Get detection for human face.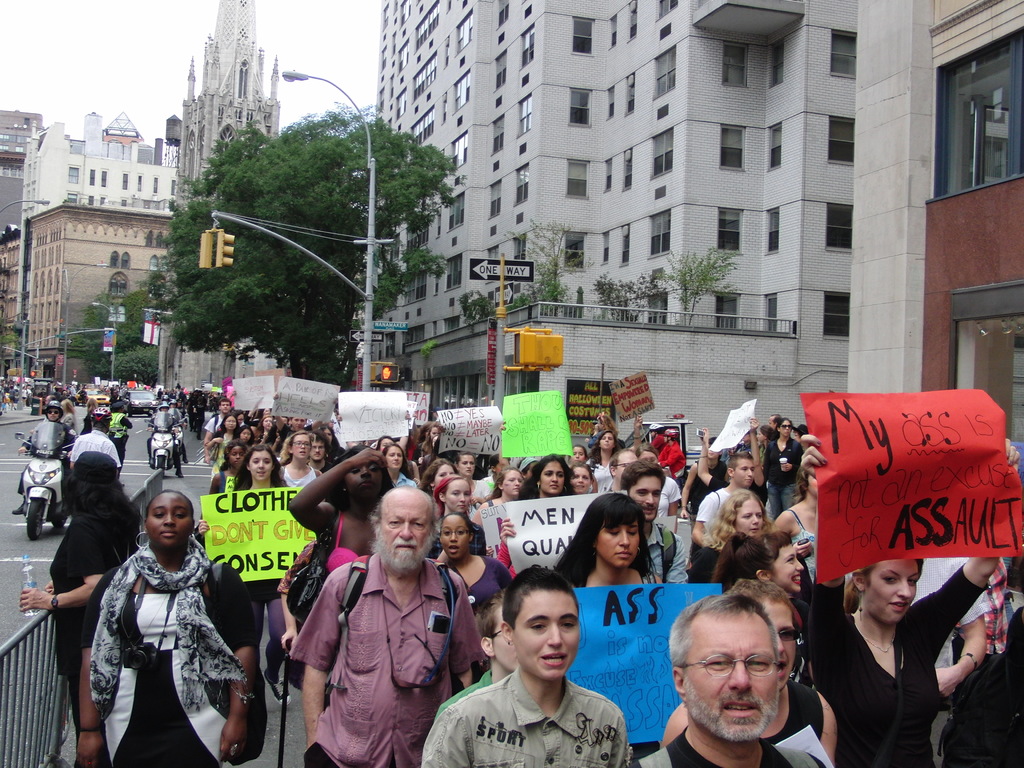
Detection: x1=736, y1=458, x2=755, y2=483.
